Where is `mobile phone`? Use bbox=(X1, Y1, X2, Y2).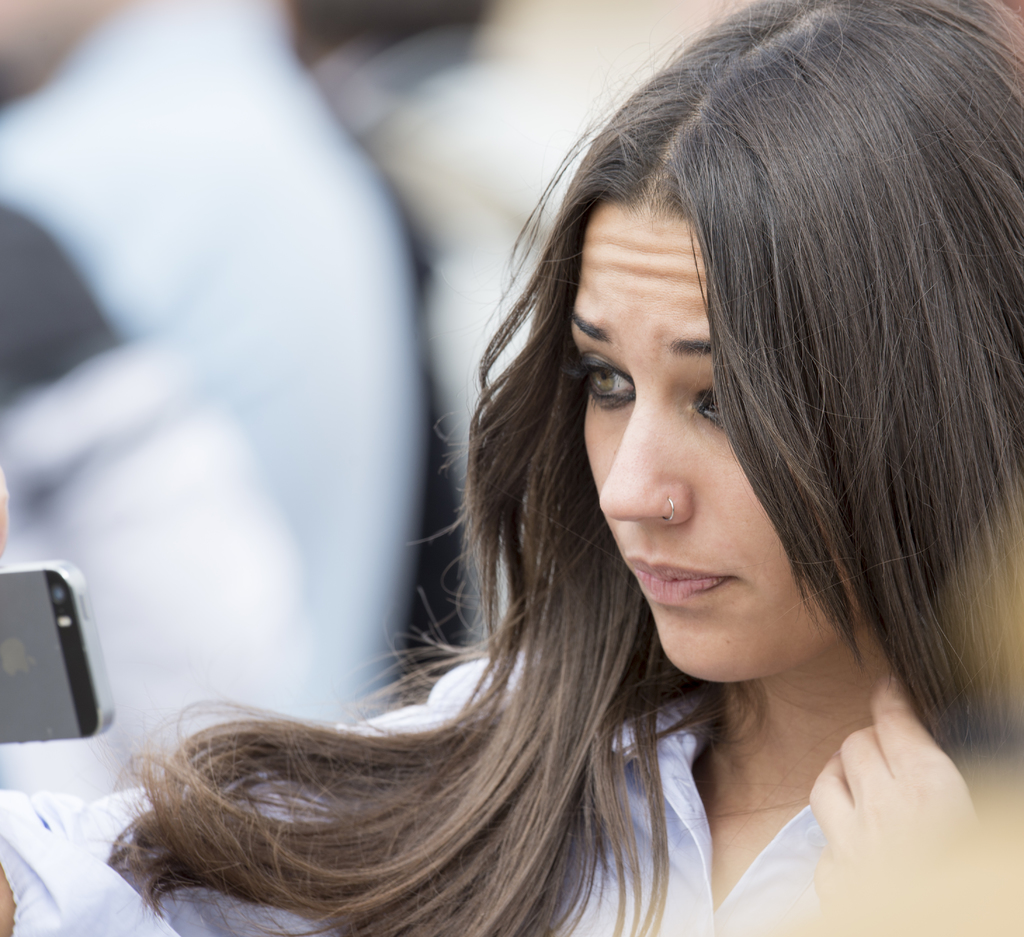
bbox=(0, 571, 124, 783).
